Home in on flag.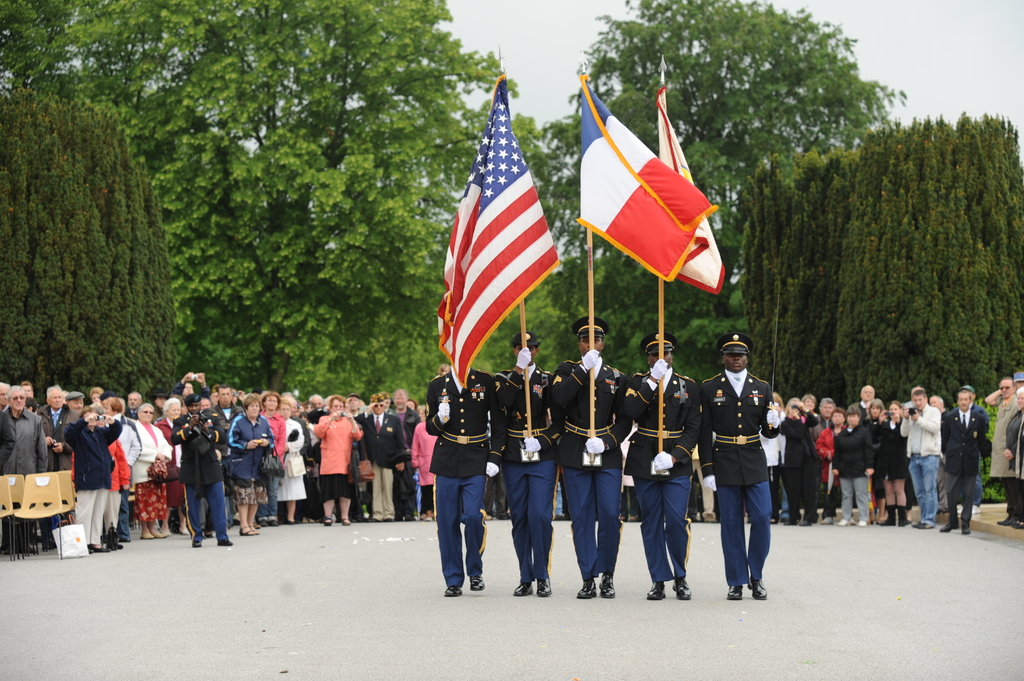
Homed in at pyautogui.locateOnScreen(658, 94, 737, 301).
